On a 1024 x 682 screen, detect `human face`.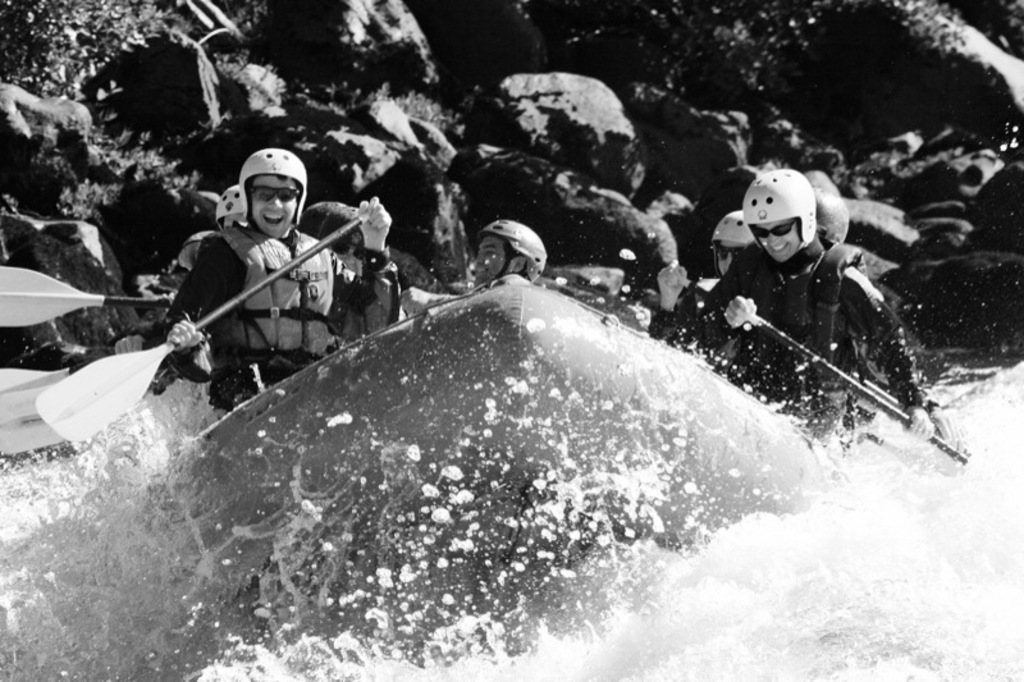
472 237 507 287.
